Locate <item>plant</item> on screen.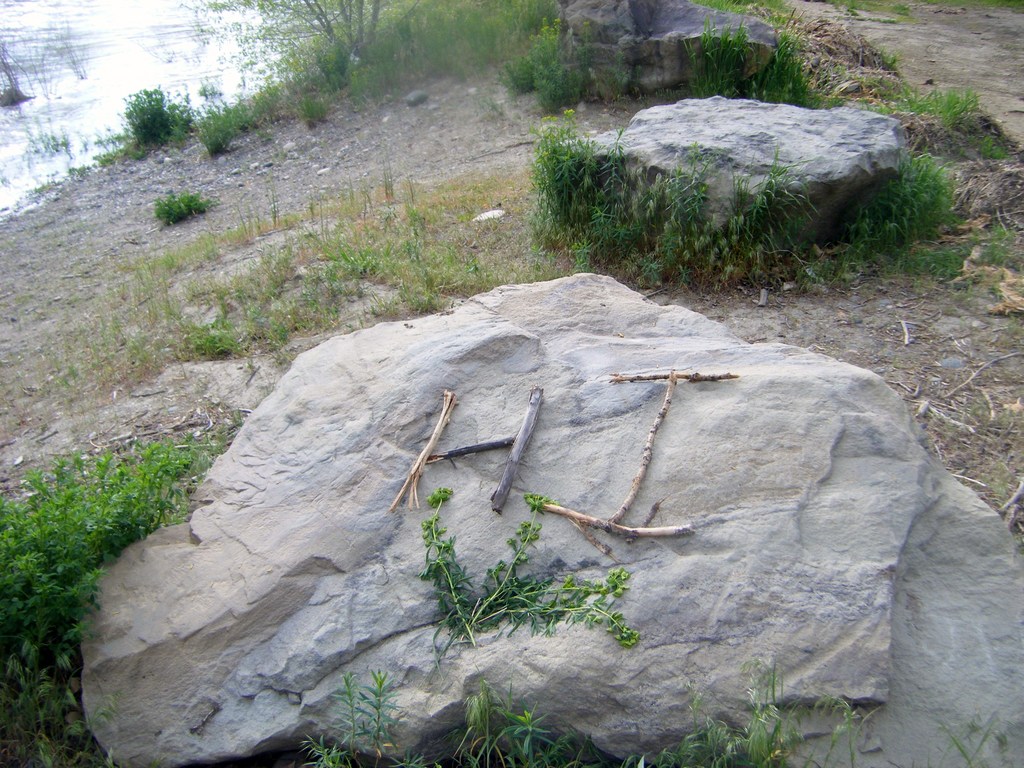
On screen at rect(804, 0, 1023, 21).
